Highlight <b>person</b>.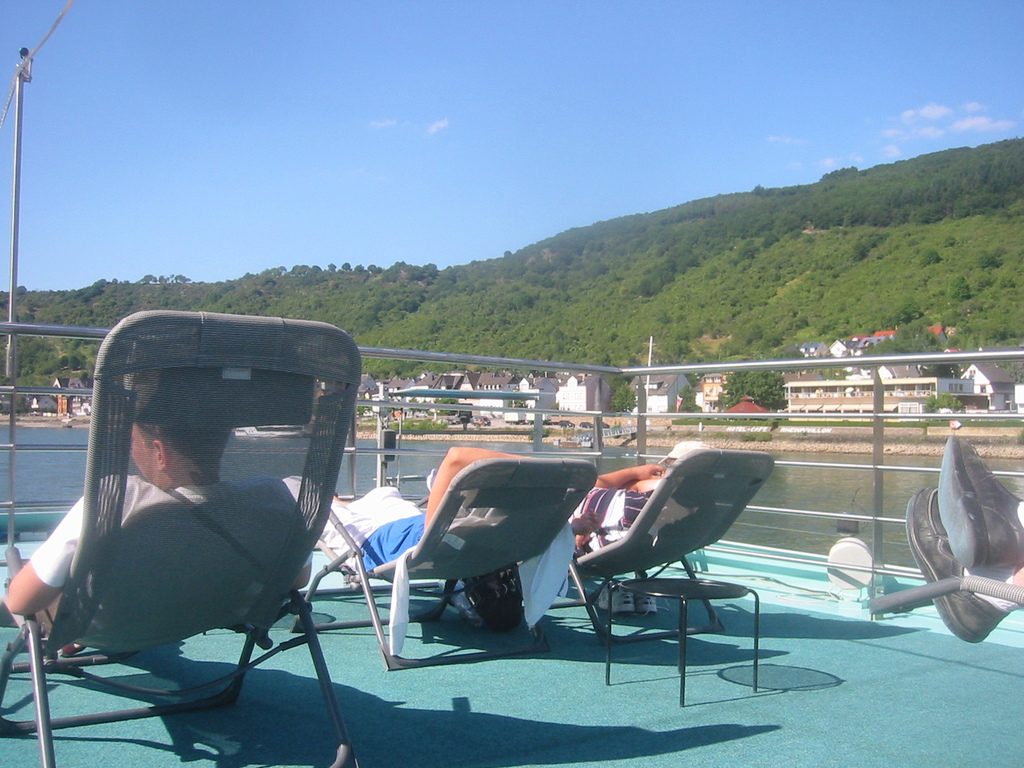
Highlighted region: x1=44, y1=290, x2=355, y2=740.
